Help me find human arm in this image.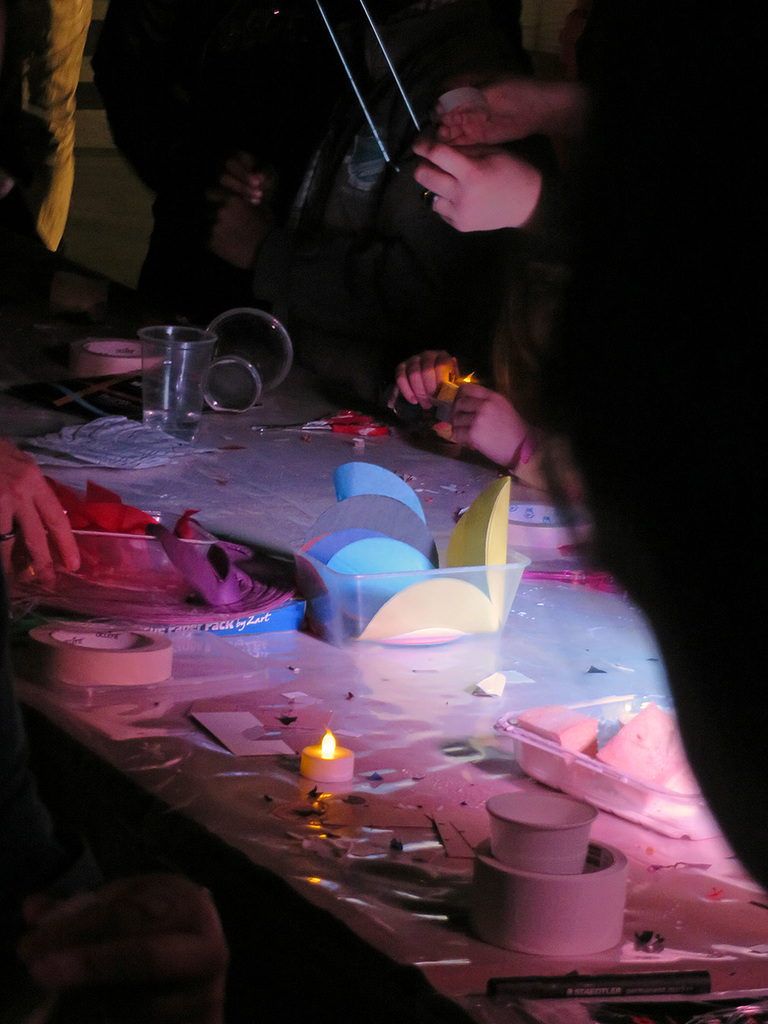
Found it: select_region(422, 143, 543, 228).
